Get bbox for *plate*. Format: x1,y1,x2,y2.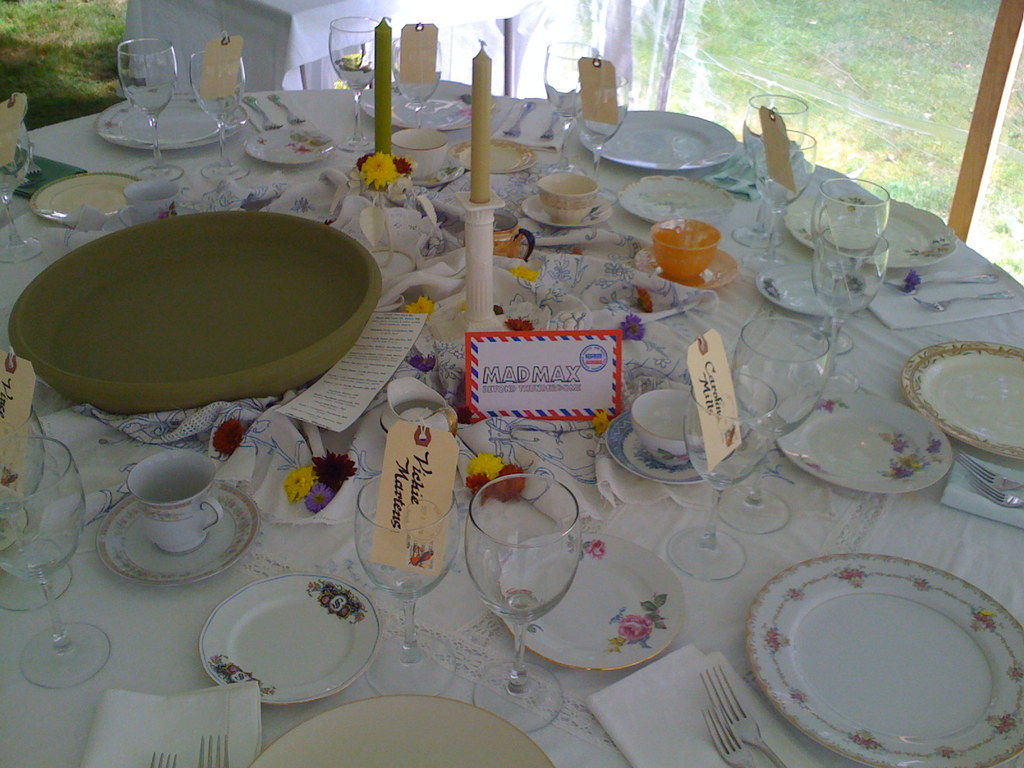
638,236,740,302.
